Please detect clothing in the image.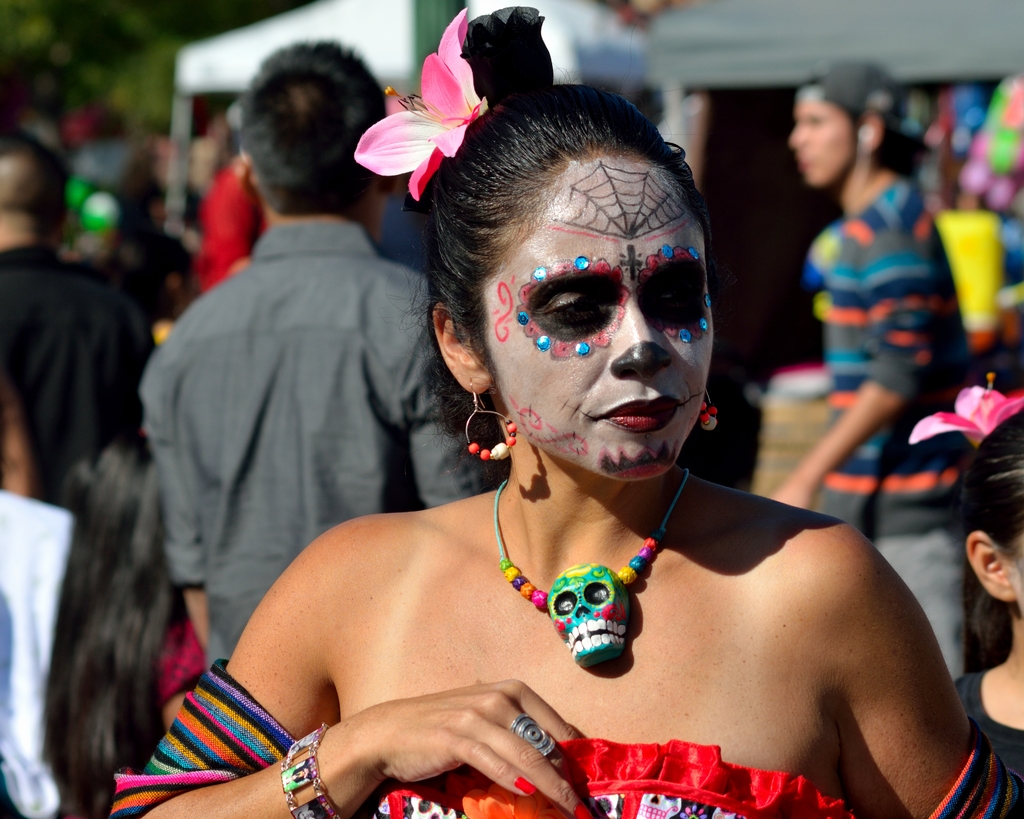
region(821, 169, 979, 683).
